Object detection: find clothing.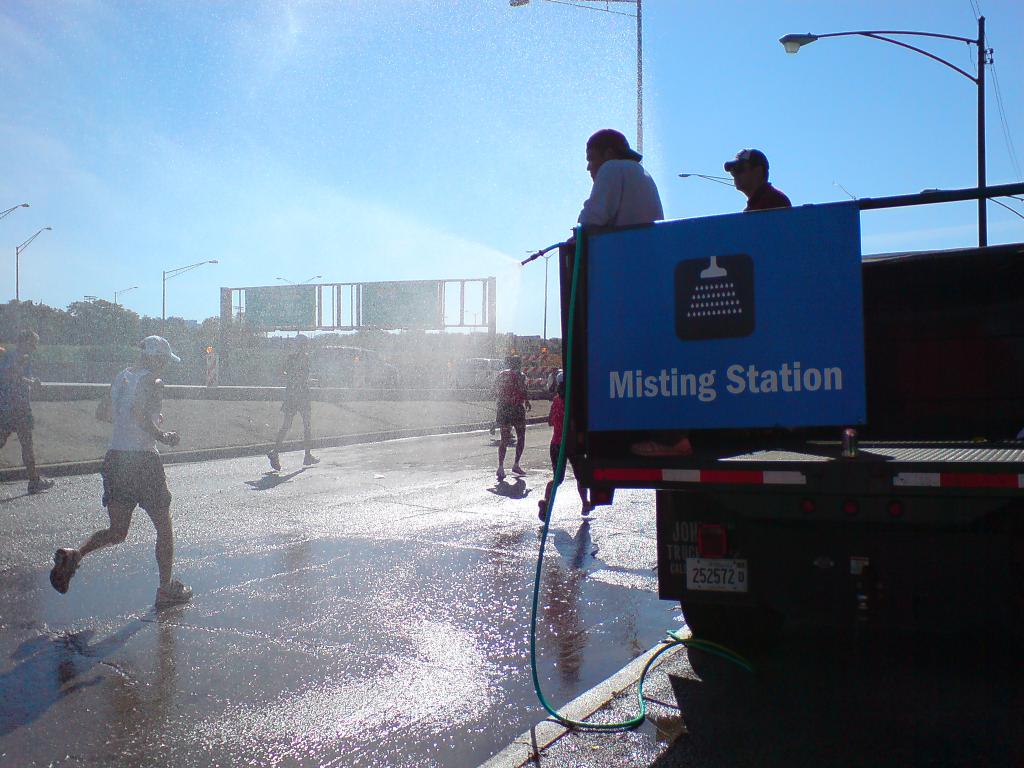
546 392 584 493.
